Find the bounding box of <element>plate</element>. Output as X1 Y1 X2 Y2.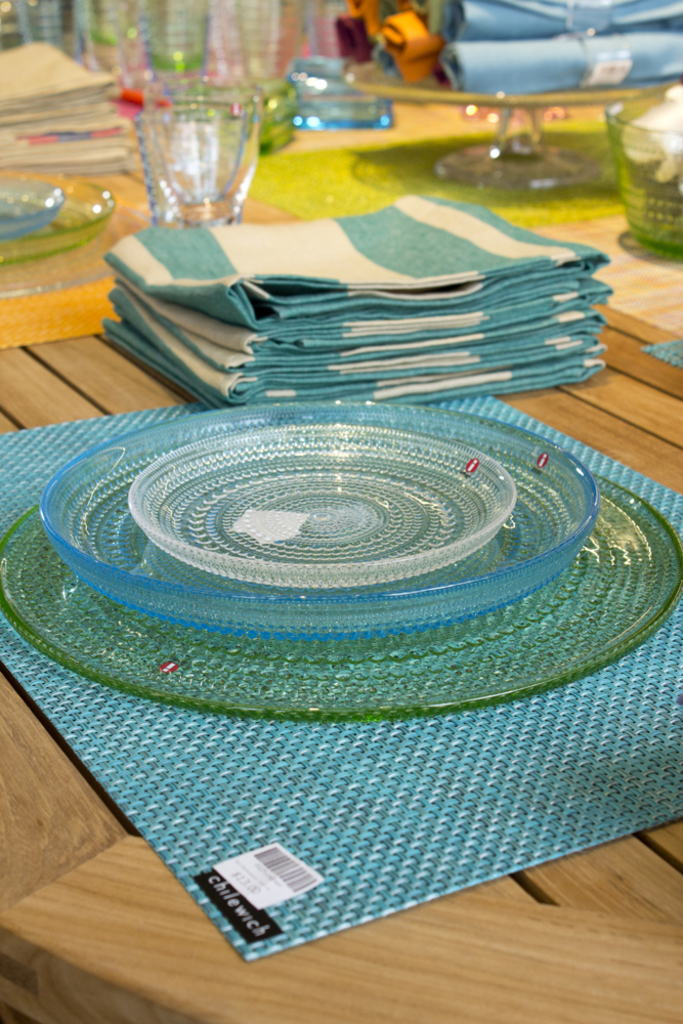
0 464 682 720.
